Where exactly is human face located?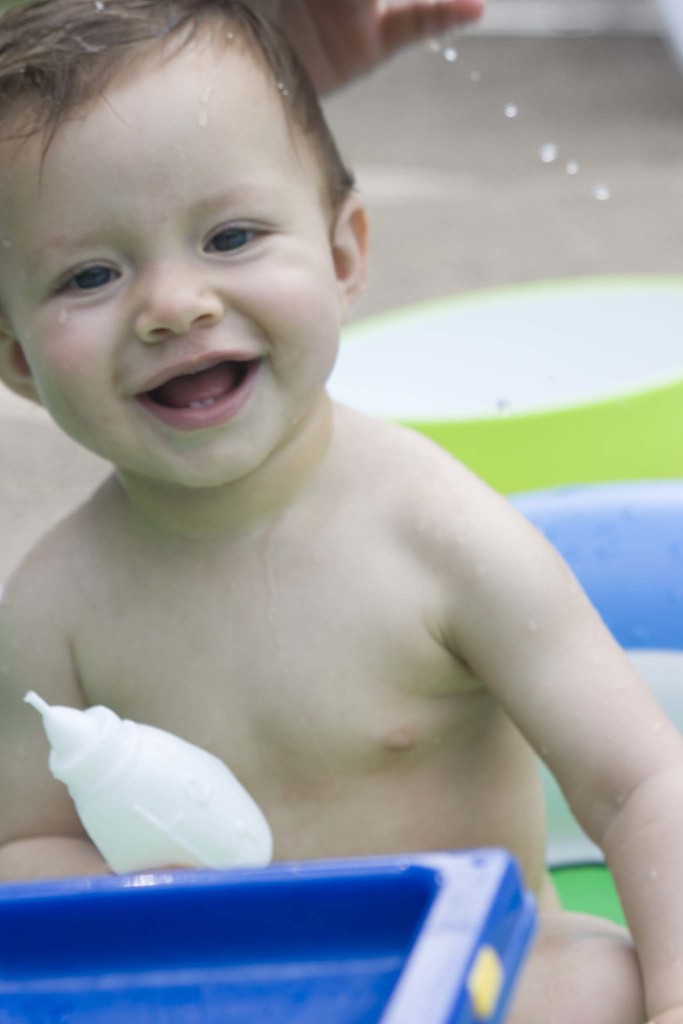
Its bounding box is BBox(0, 57, 334, 486).
